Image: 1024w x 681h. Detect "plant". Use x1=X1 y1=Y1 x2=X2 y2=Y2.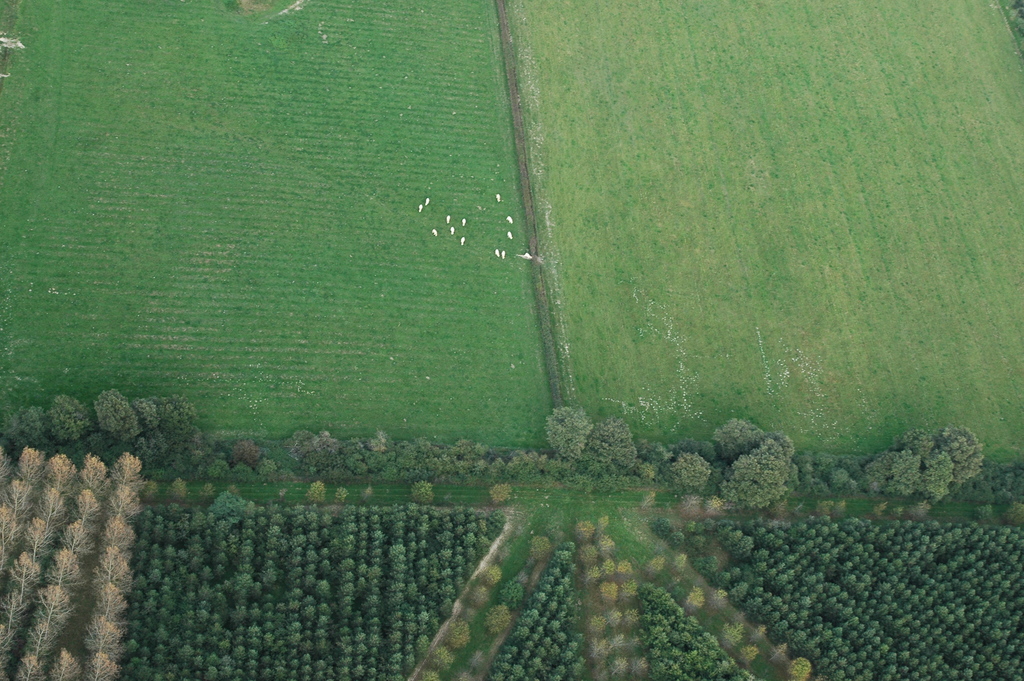
x1=203 y1=454 x2=280 y2=482.
